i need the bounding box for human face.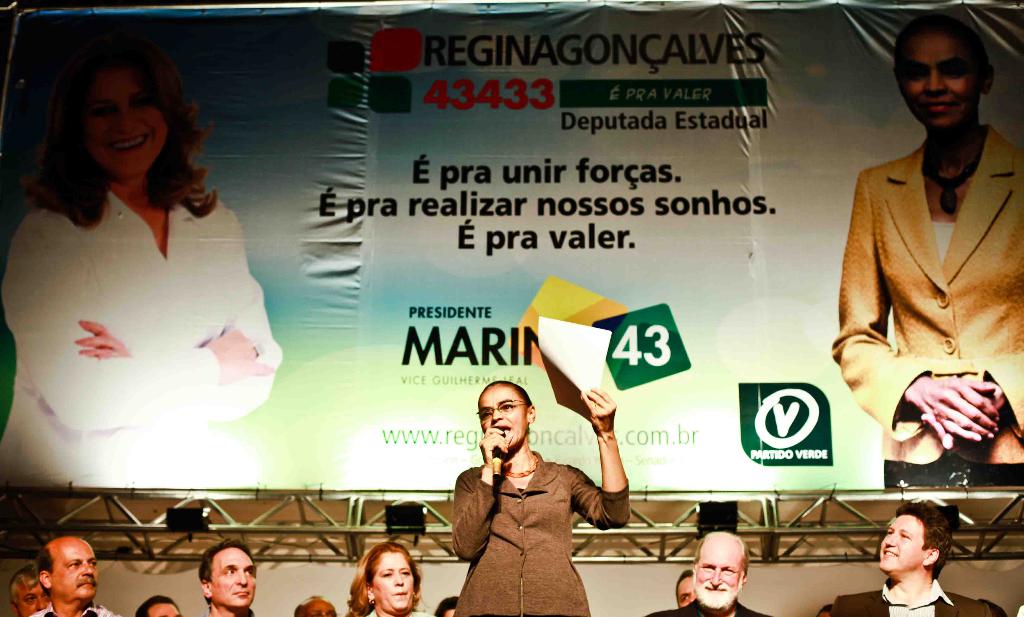
Here it is: l=211, t=547, r=257, b=610.
